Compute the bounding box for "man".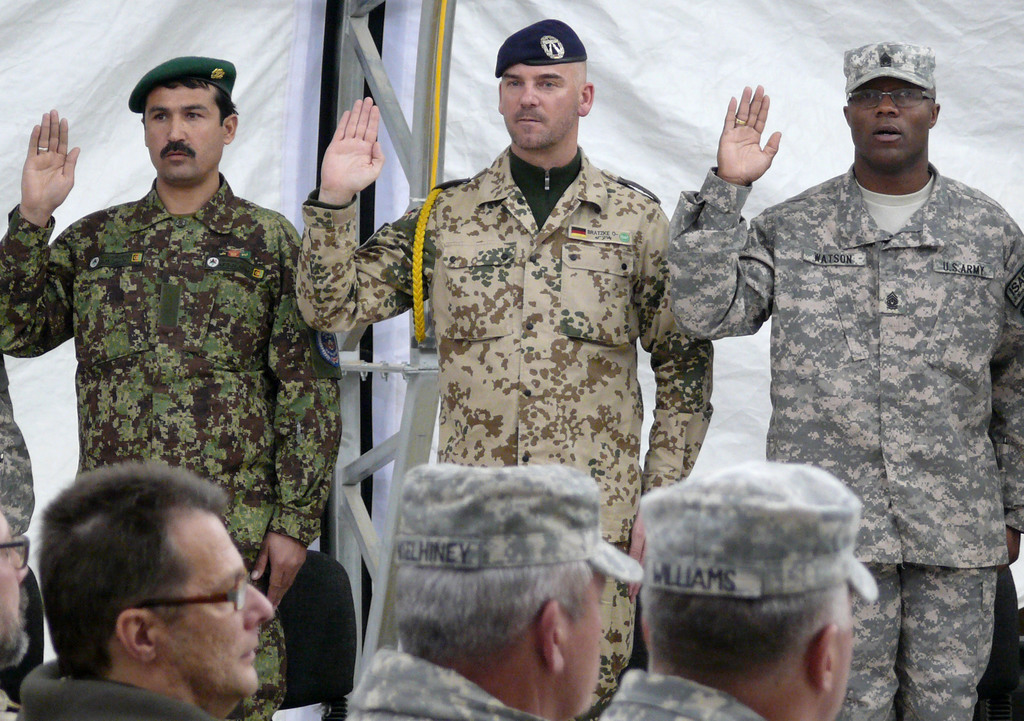
{"x1": 593, "y1": 456, "x2": 892, "y2": 720}.
